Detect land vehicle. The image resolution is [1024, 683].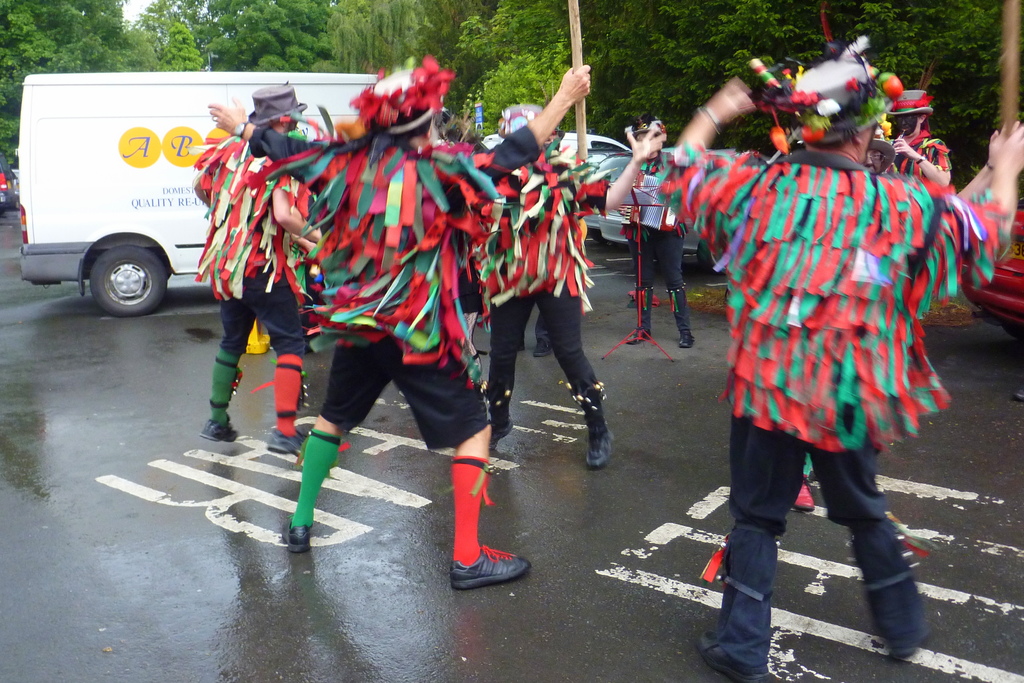
l=957, t=194, r=1023, b=340.
